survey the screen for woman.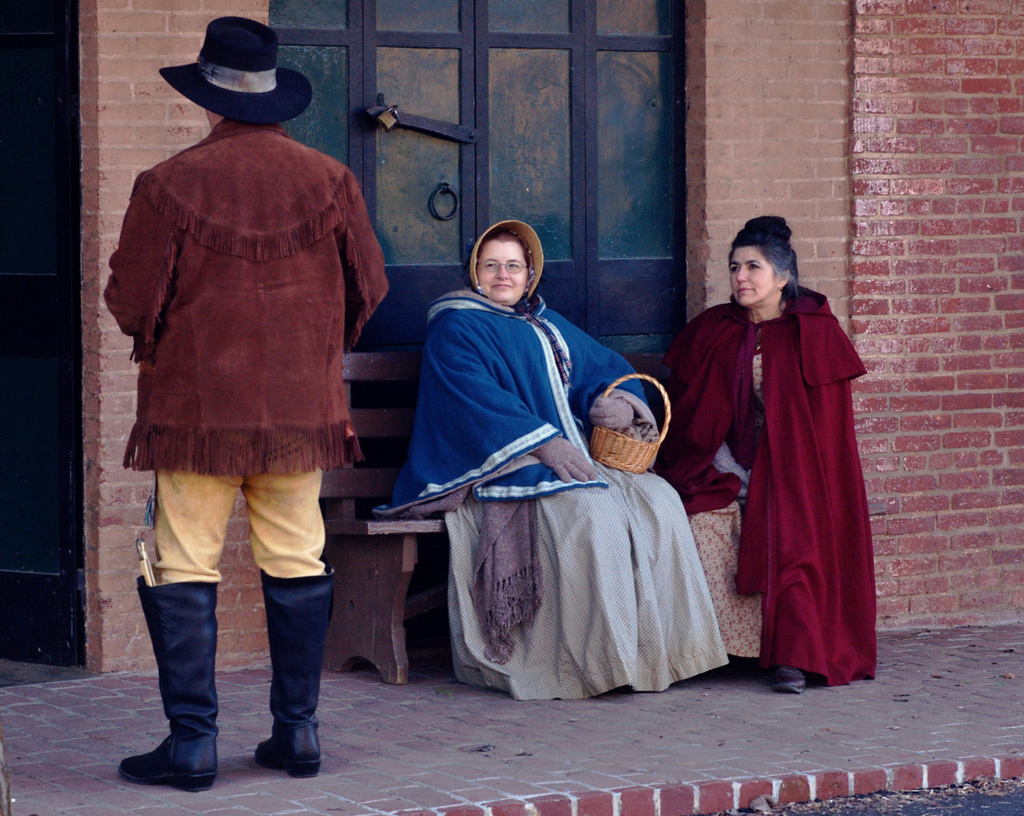
Survey found: region(367, 211, 733, 699).
